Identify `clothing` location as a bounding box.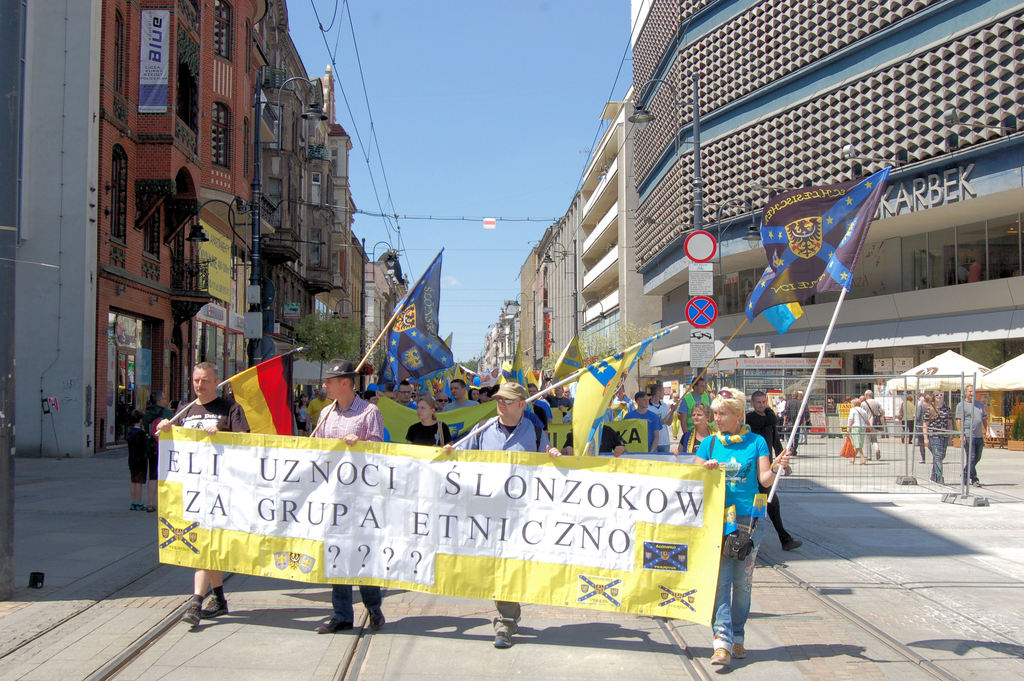
(745, 408, 795, 545).
